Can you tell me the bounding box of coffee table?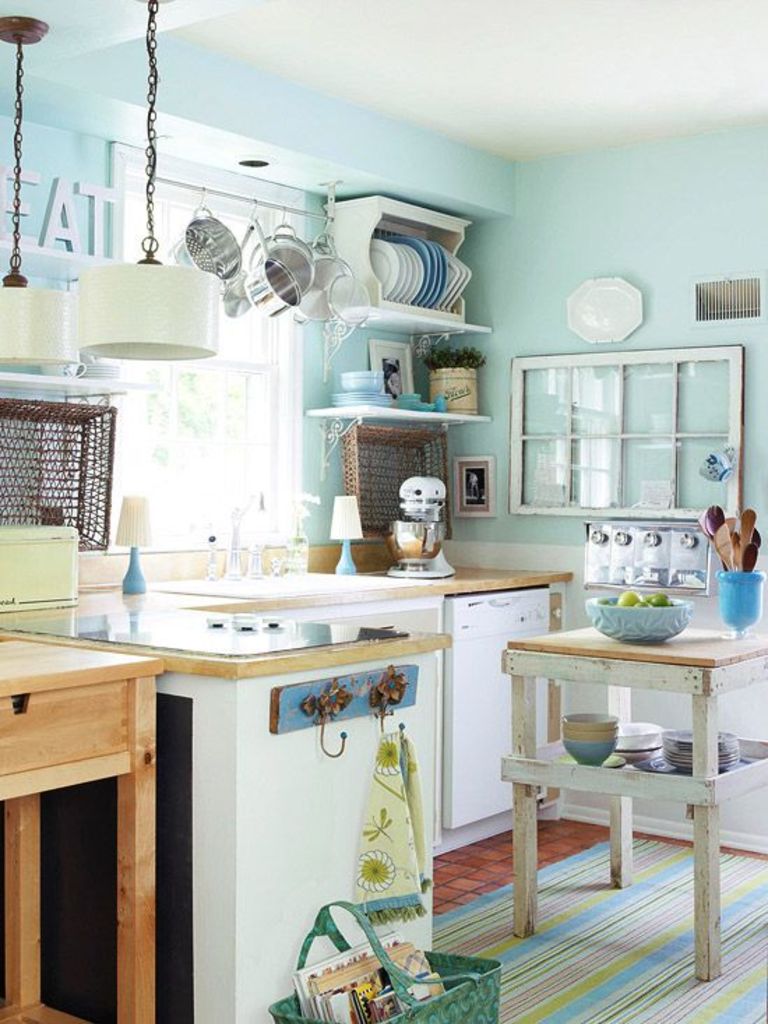
bbox(493, 624, 754, 921).
